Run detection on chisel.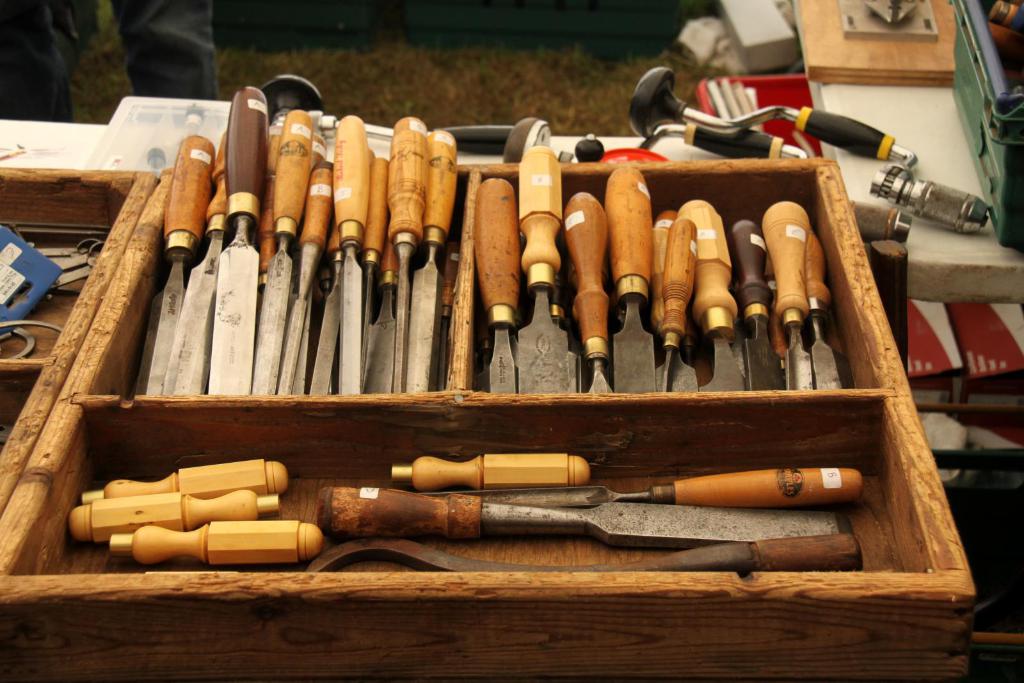
Result: BBox(327, 479, 836, 538).
